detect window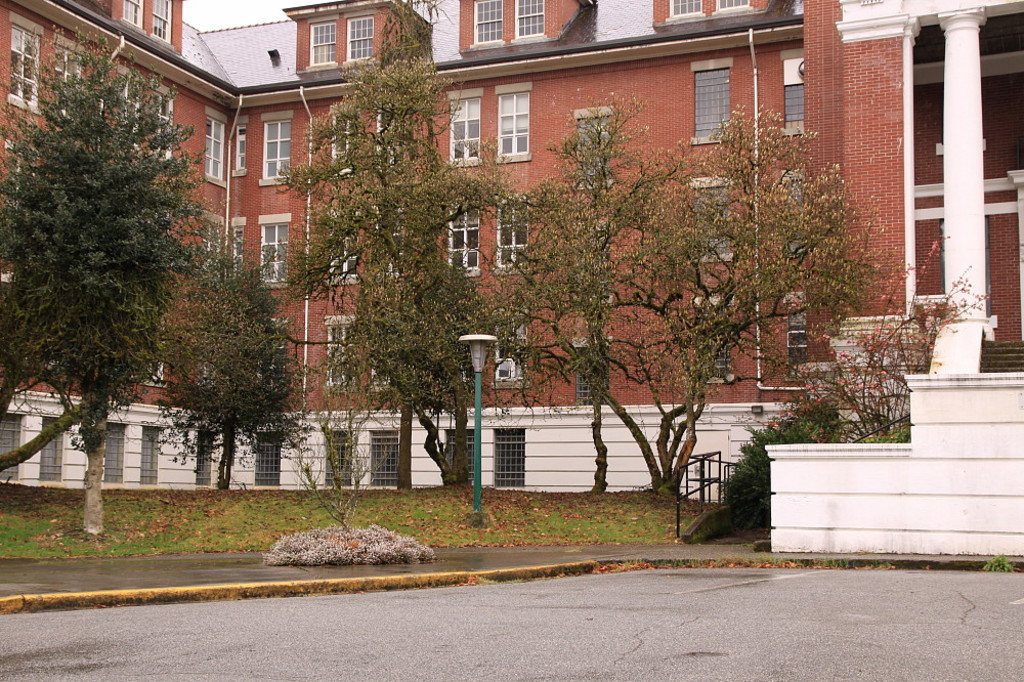
690 297 737 384
